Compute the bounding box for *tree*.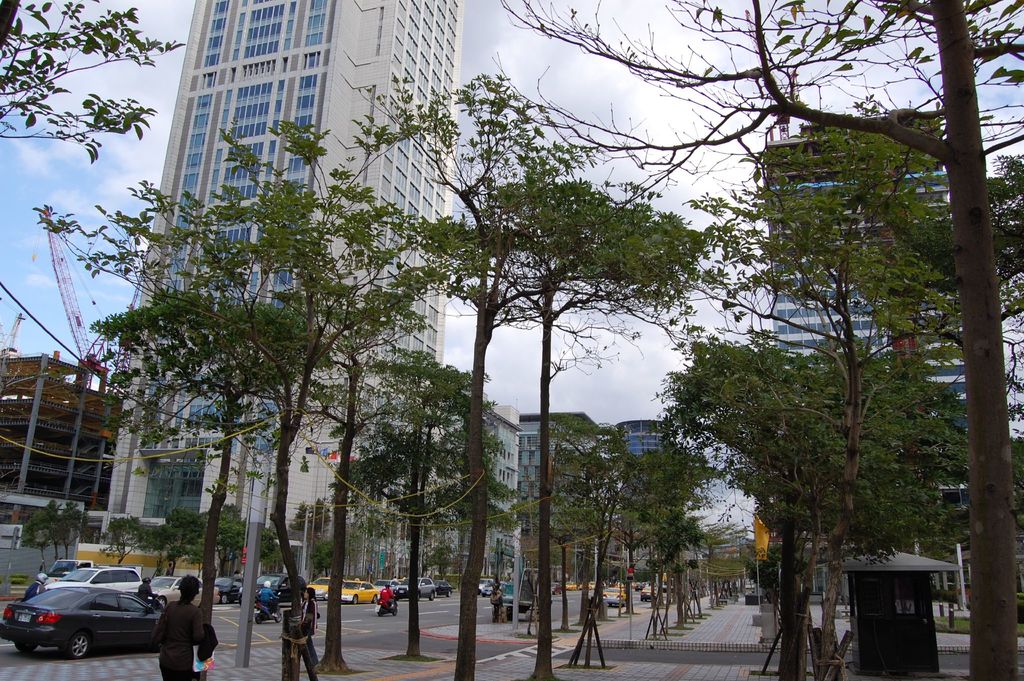
713,544,749,609.
